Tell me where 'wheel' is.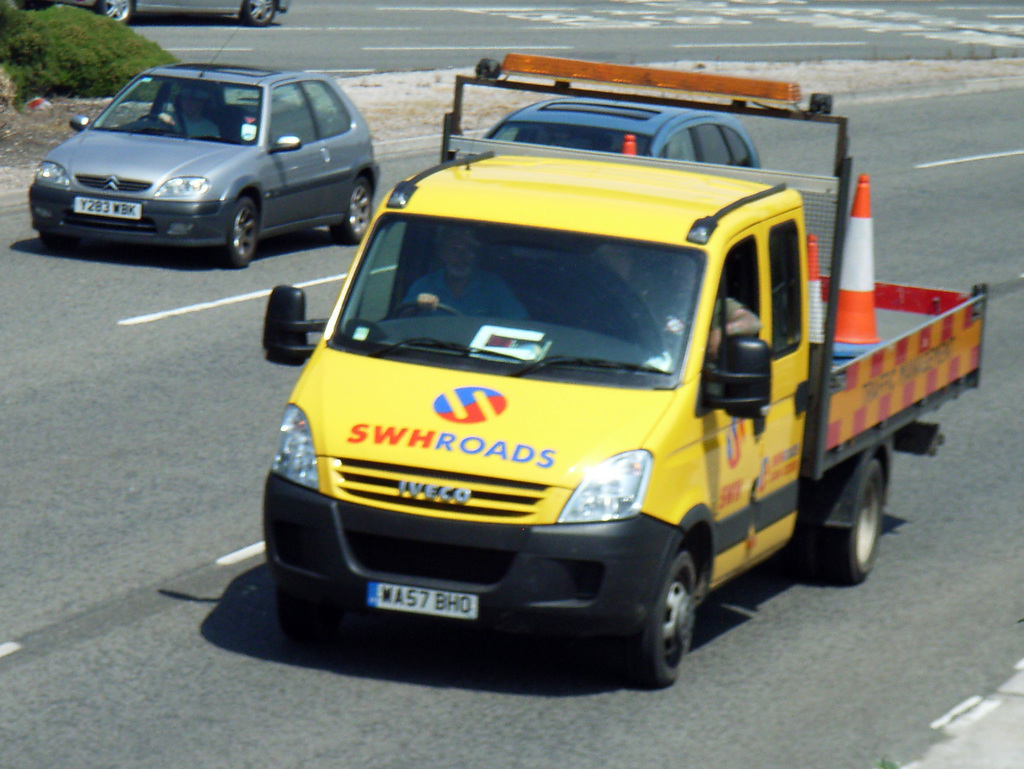
'wheel' is at <bbox>330, 177, 371, 247</bbox>.
